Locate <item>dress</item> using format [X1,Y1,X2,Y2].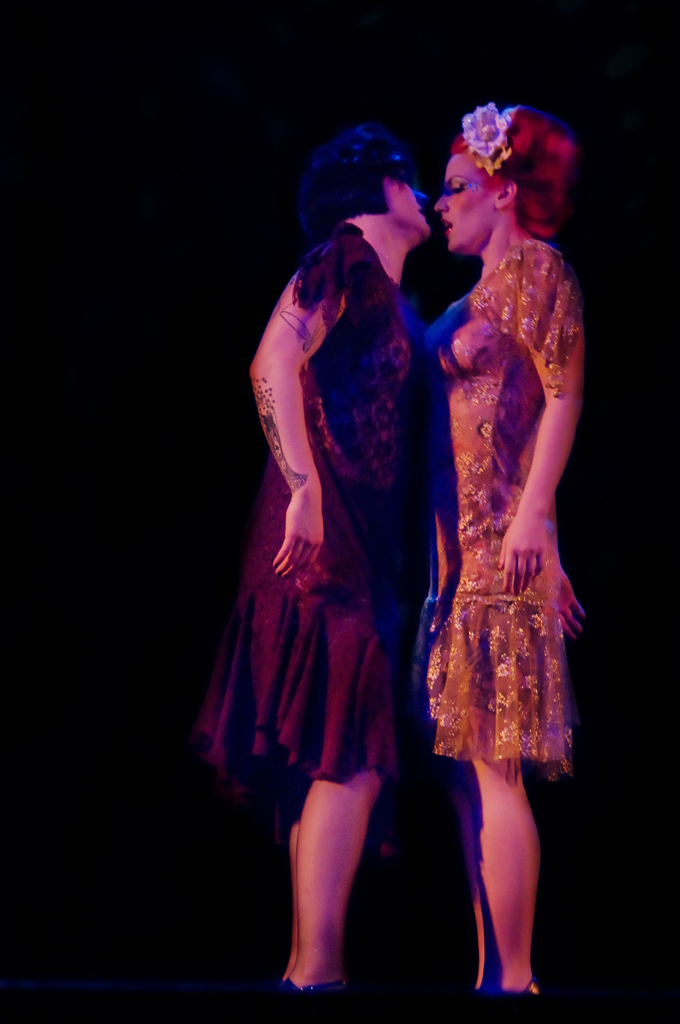
[409,239,571,784].
